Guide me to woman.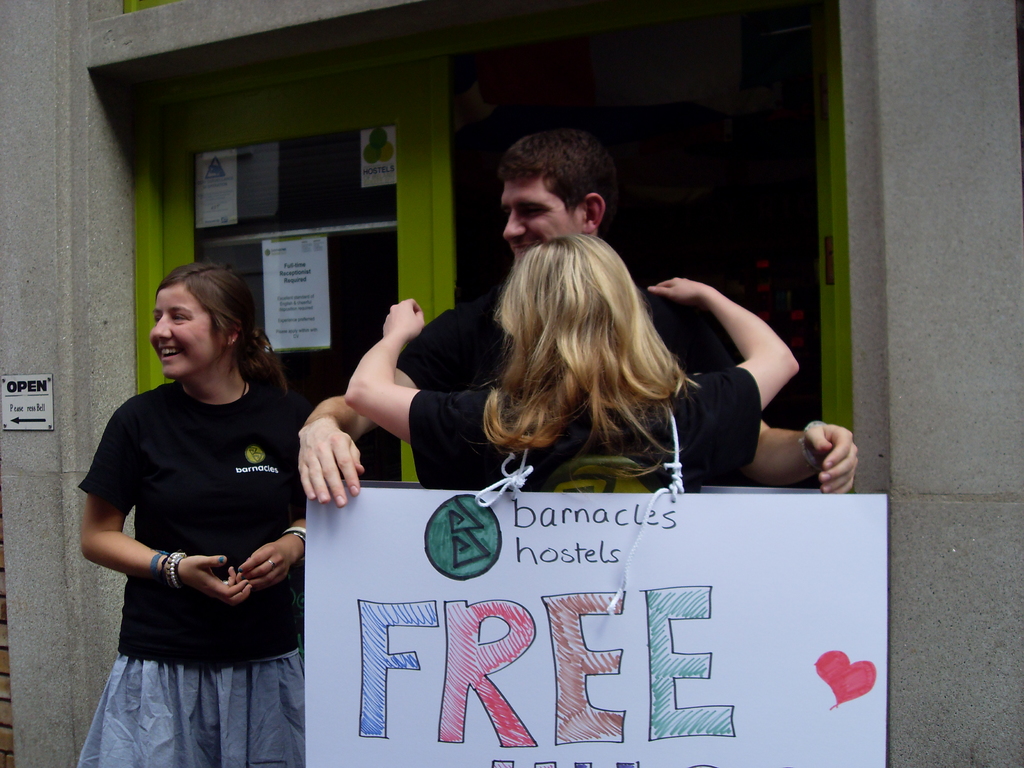
Guidance: bbox(340, 236, 800, 499).
